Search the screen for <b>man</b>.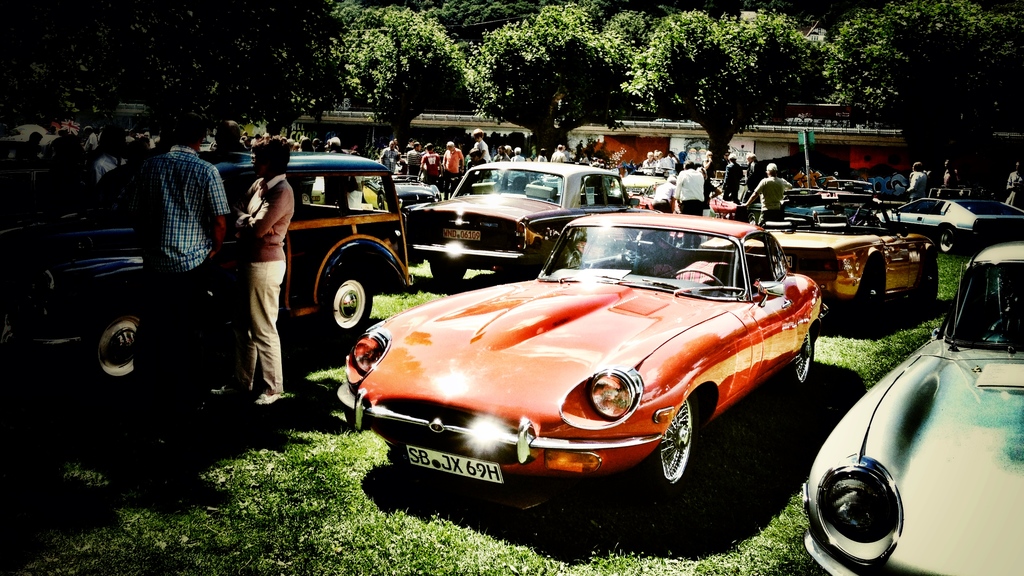
Found at 655 151 665 167.
